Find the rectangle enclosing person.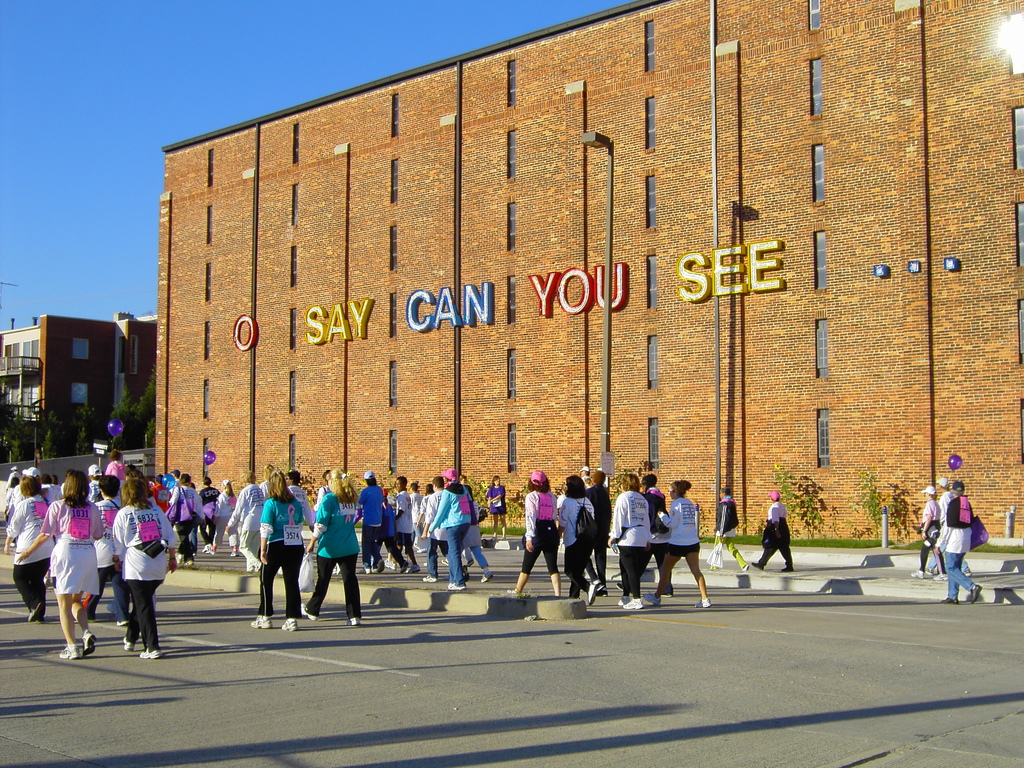
932 479 982 598.
